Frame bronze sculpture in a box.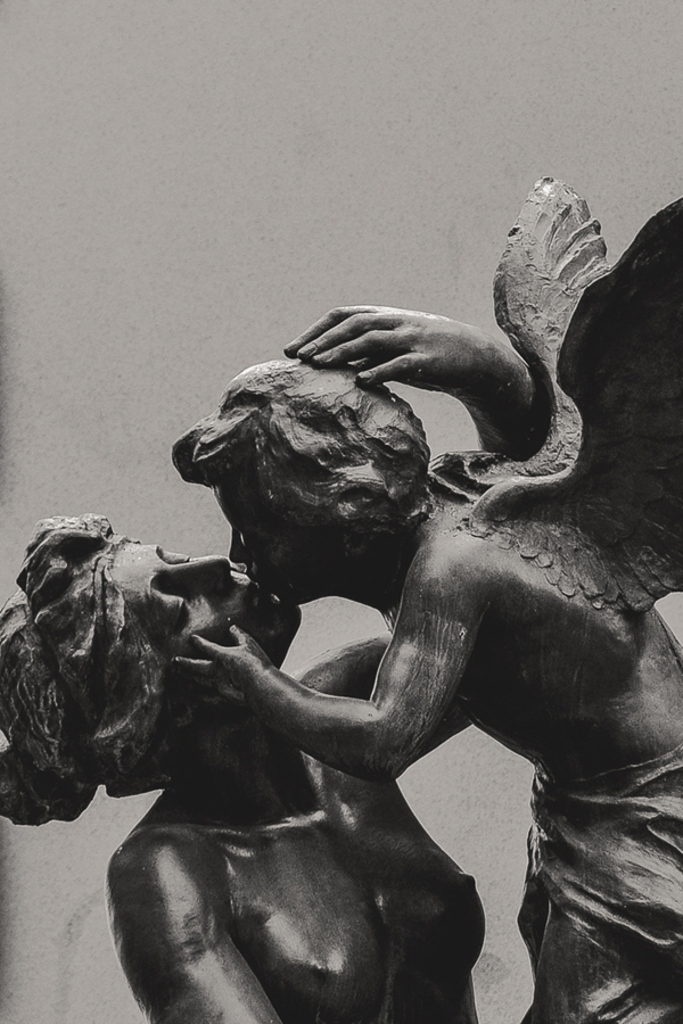
rect(17, 216, 682, 1019).
